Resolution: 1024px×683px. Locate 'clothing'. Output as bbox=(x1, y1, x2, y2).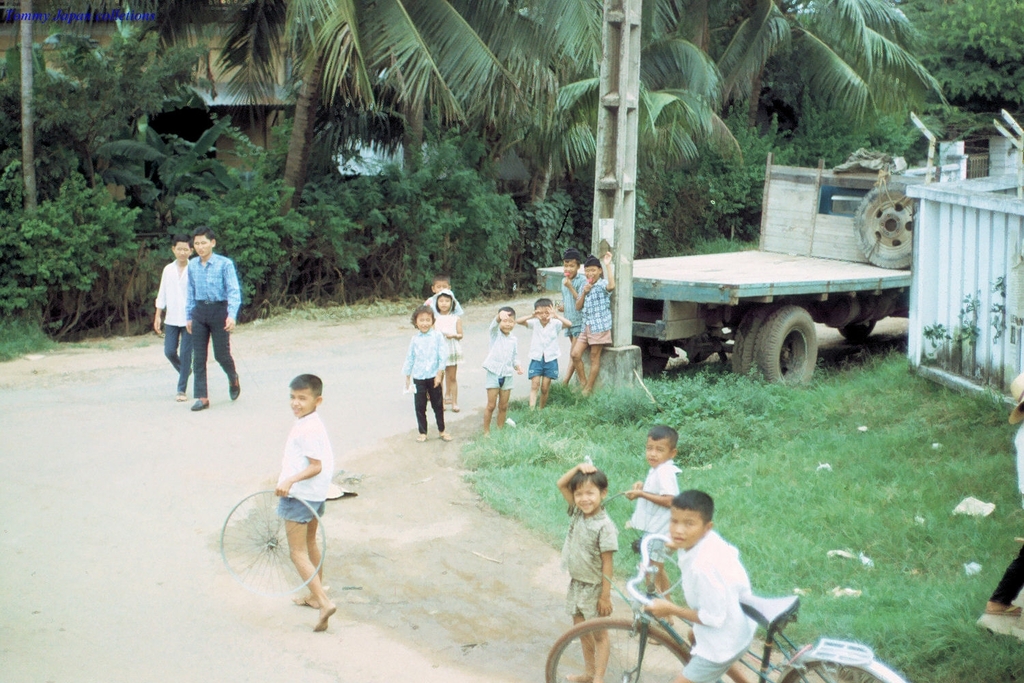
bbox=(561, 504, 616, 619).
